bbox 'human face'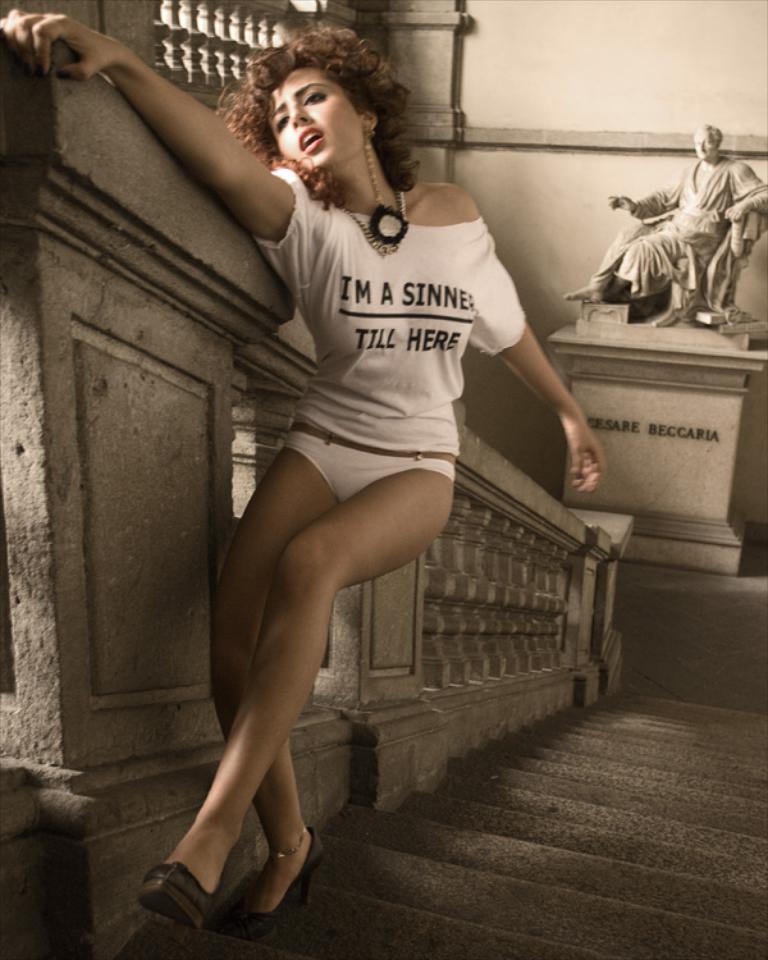
699 125 721 156
